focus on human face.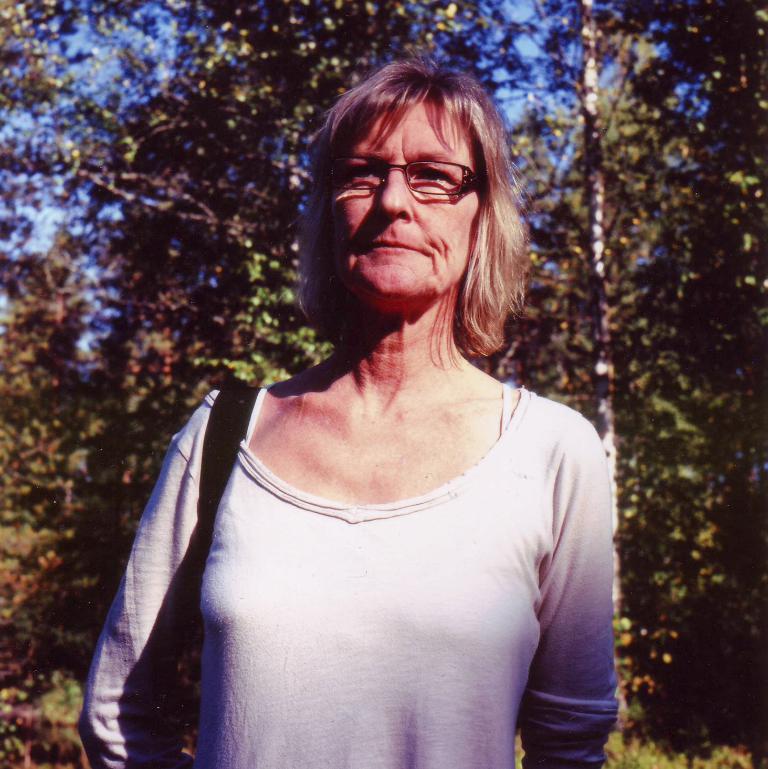
Focused at x1=326 y1=109 x2=480 y2=300.
